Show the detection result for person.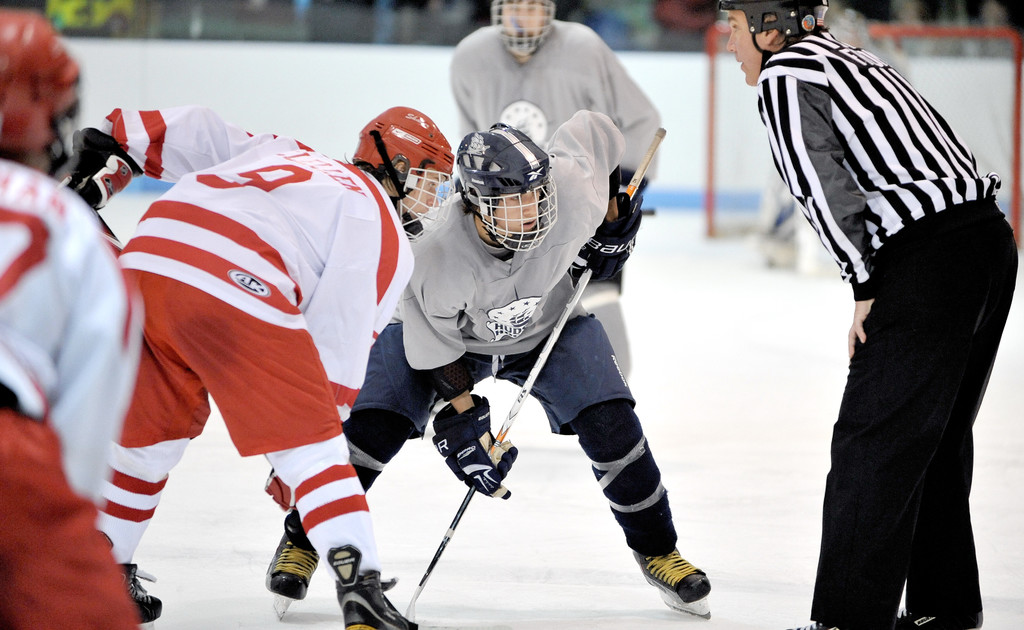
{"x1": 747, "y1": 24, "x2": 1020, "y2": 620}.
